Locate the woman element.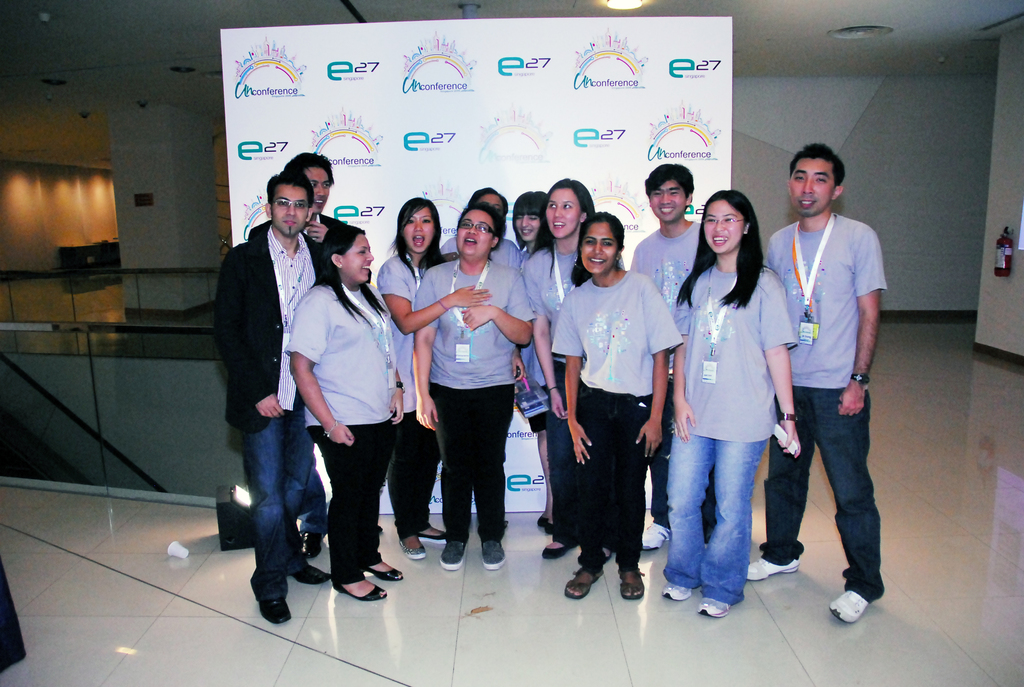
Element bbox: select_region(281, 221, 407, 599).
